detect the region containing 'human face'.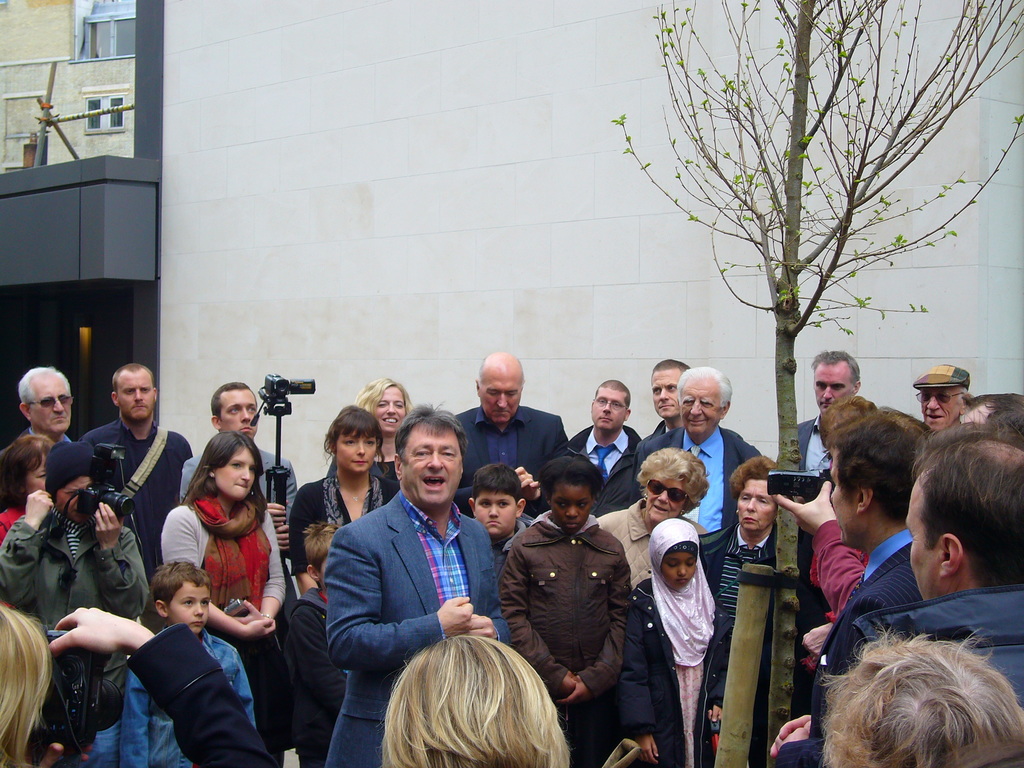
bbox=(817, 367, 847, 405).
